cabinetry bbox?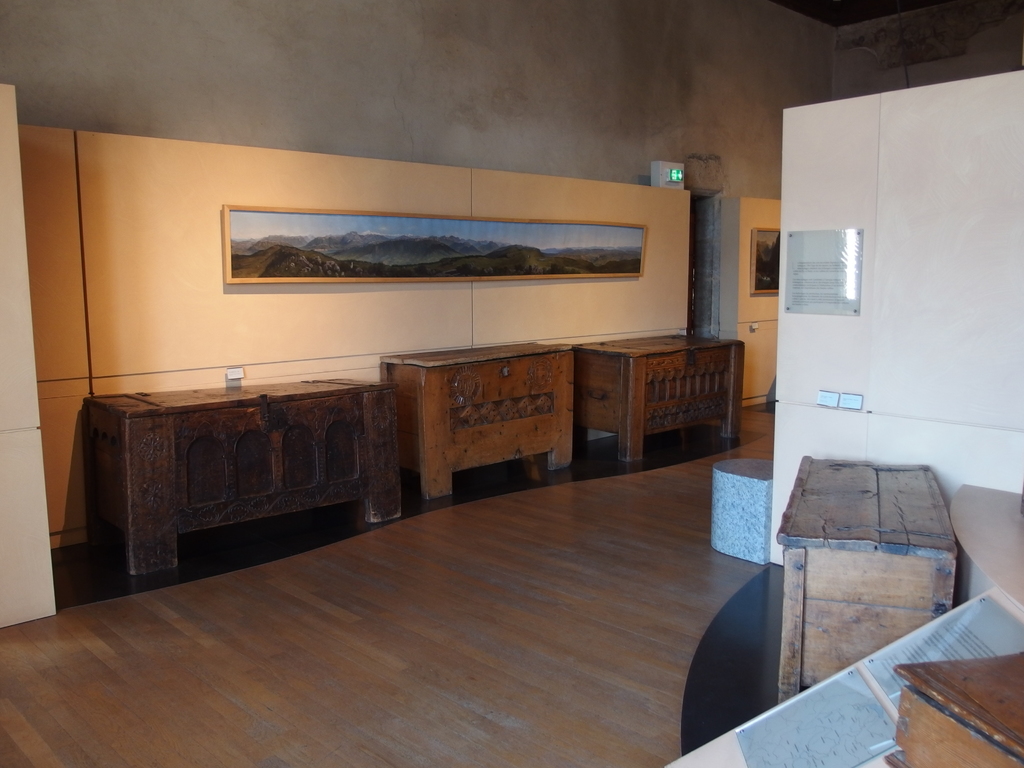
[771,452,963,700]
